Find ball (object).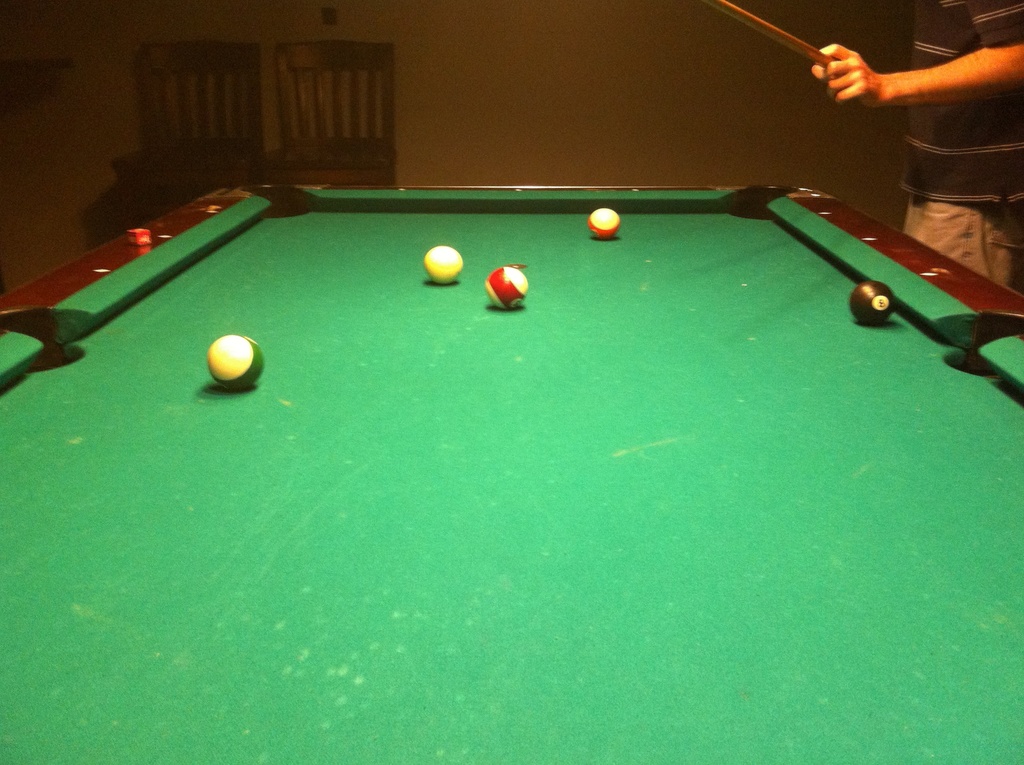
x1=423 y1=247 x2=464 y2=290.
